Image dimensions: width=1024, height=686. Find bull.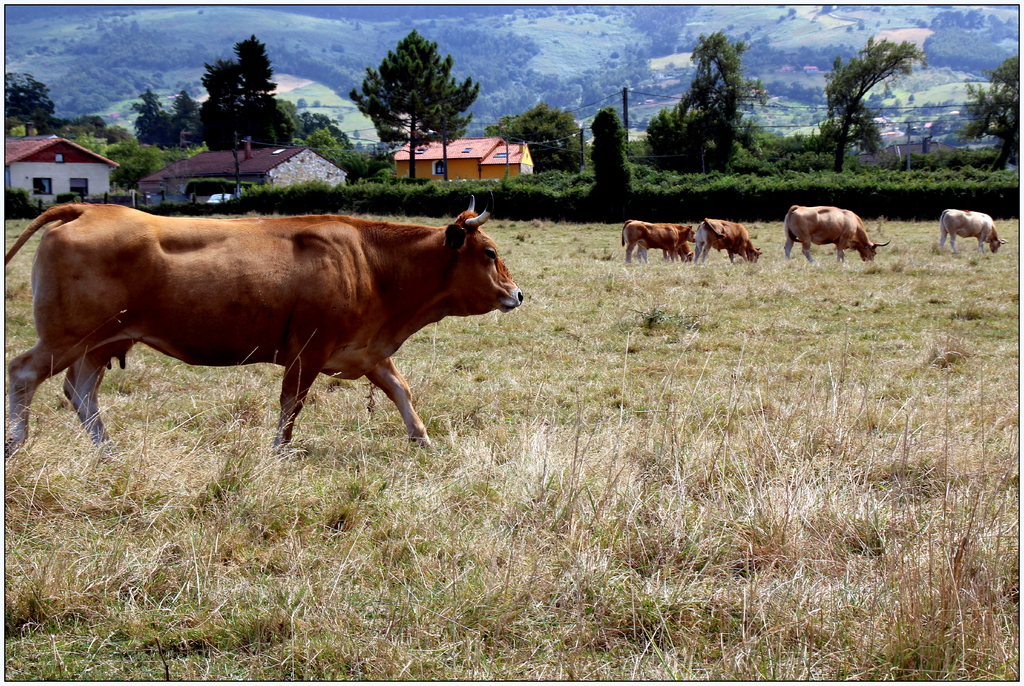
(696,213,756,267).
